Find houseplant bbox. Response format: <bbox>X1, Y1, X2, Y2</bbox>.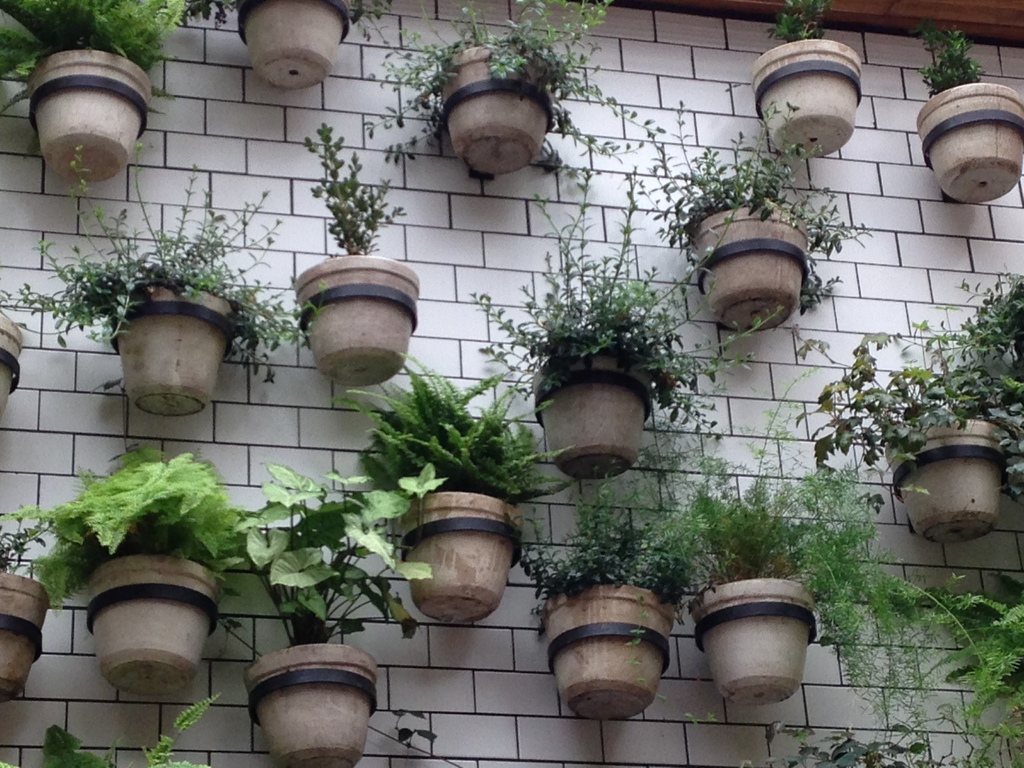
<bbox>0, 135, 304, 420</bbox>.
